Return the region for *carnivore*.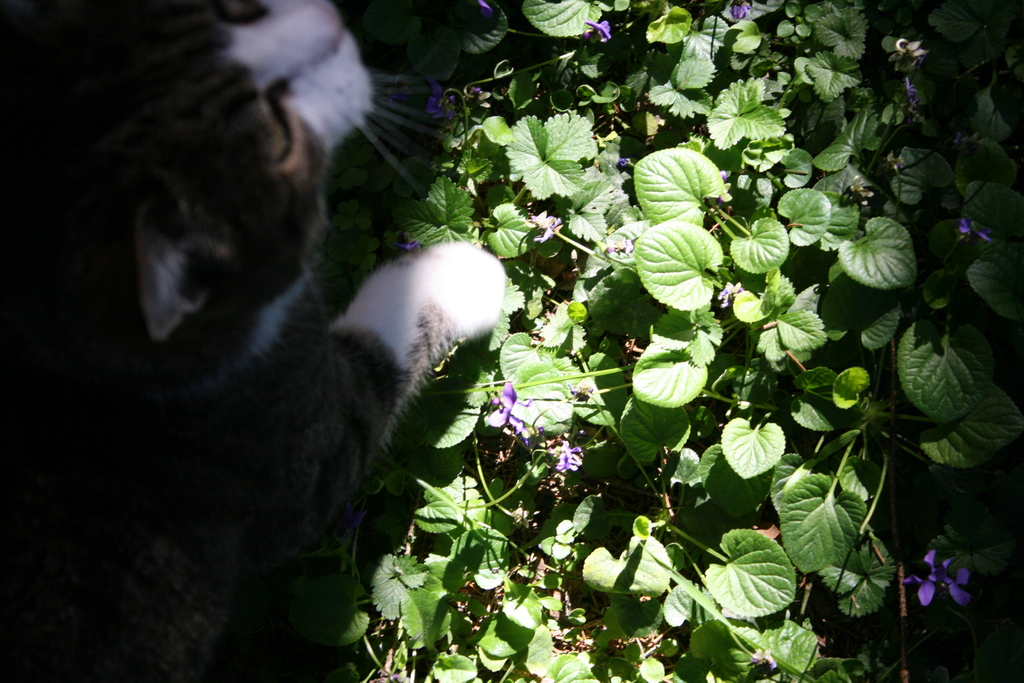
{"x1": 17, "y1": 23, "x2": 532, "y2": 639}.
